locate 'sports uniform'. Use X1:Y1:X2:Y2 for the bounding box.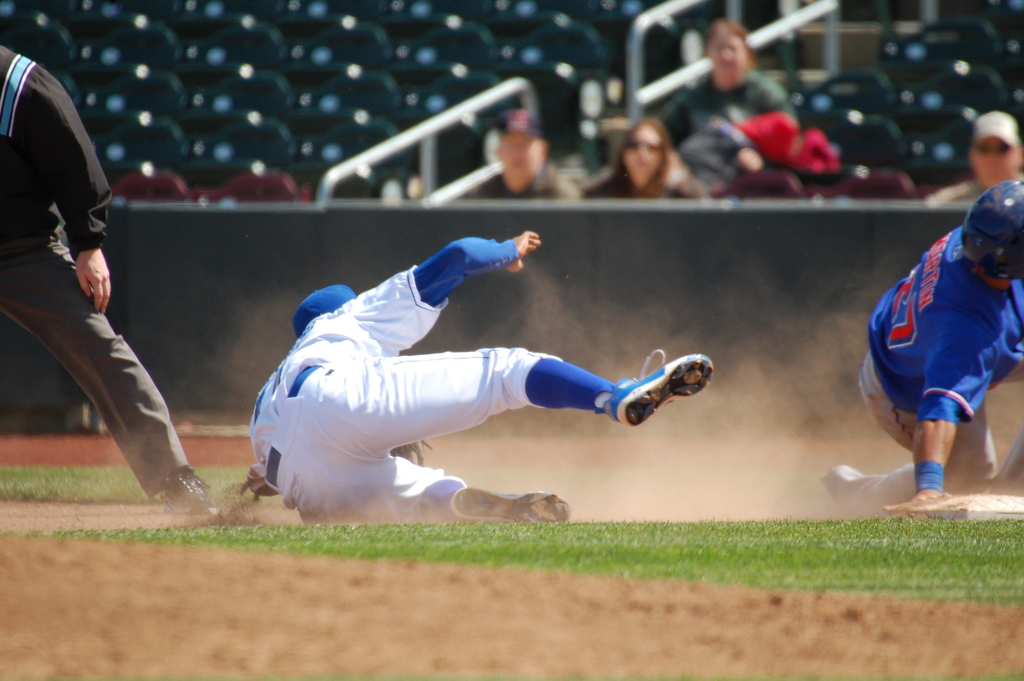
823:465:873:511.
